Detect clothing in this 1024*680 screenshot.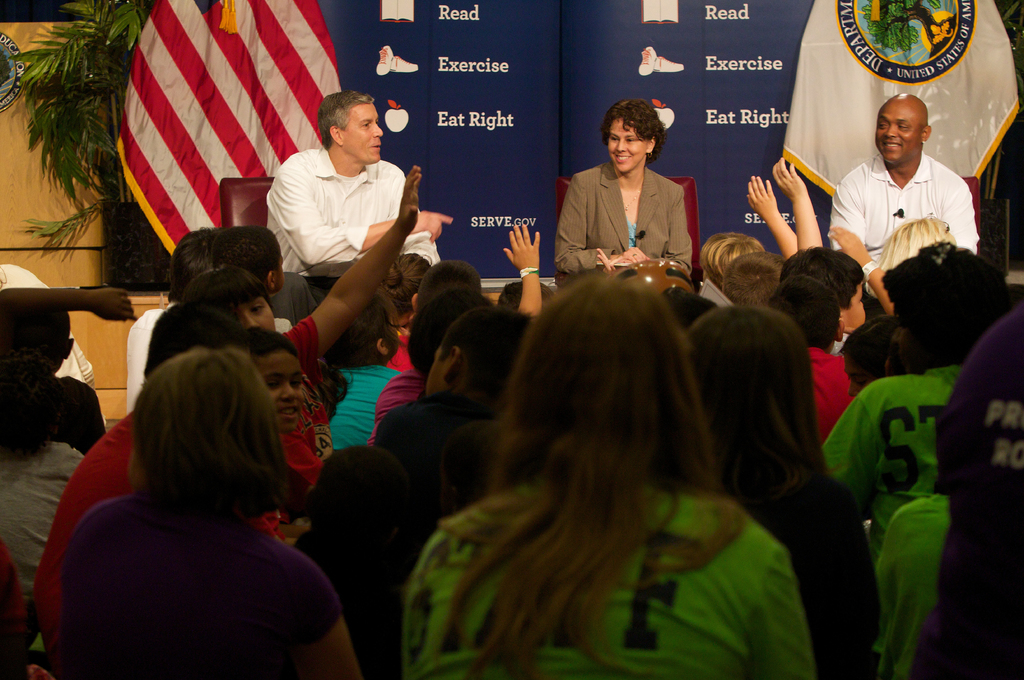
Detection: pyautogui.locateOnScreen(61, 497, 341, 679).
